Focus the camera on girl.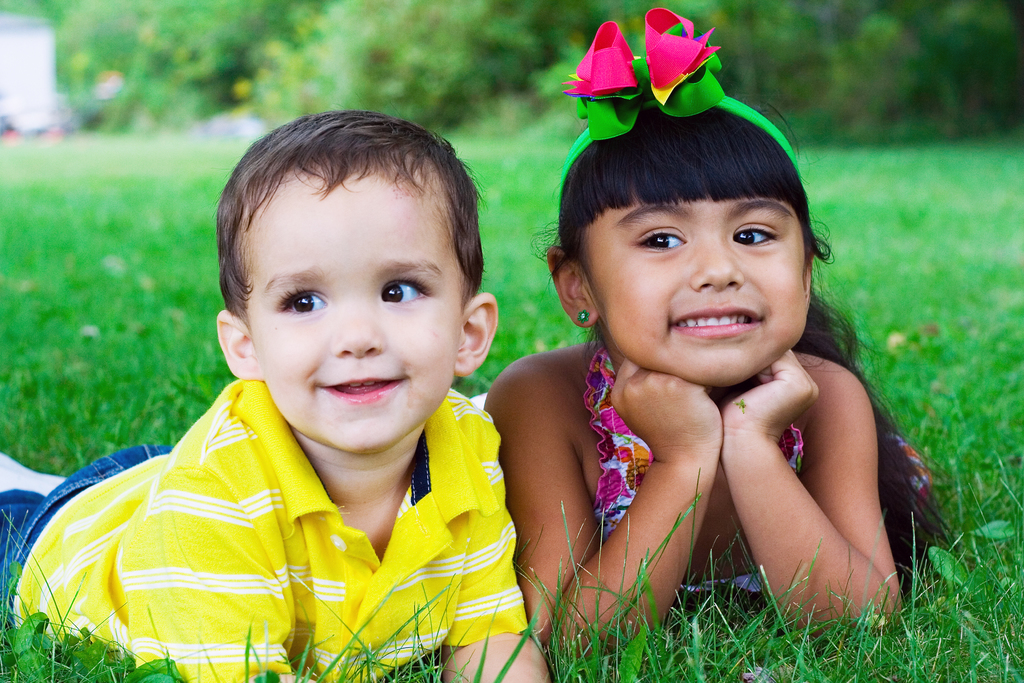
Focus region: 468/0/972/666.
